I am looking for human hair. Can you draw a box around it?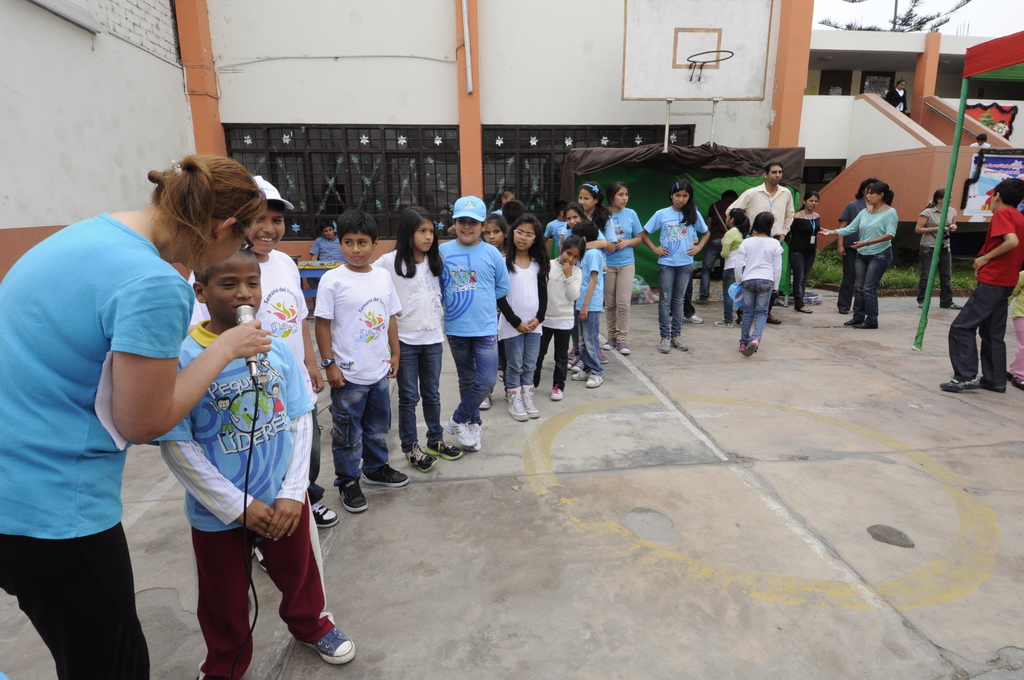
Sure, the bounding box is box(562, 201, 584, 229).
